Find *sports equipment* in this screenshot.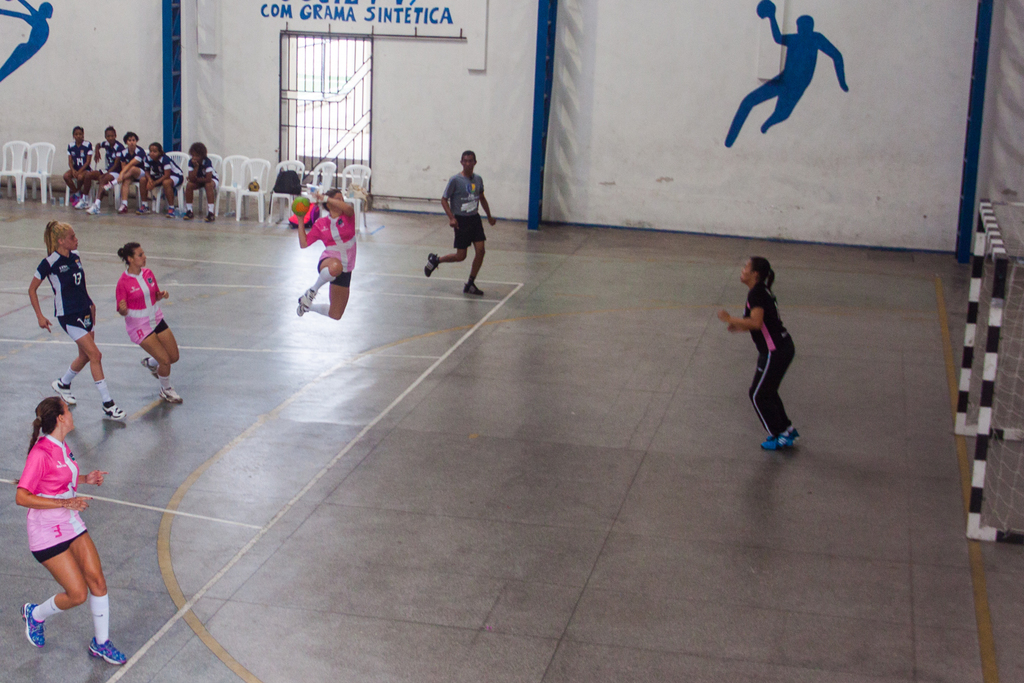
The bounding box for *sports equipment* is <box>96,402,117,435</box>.
